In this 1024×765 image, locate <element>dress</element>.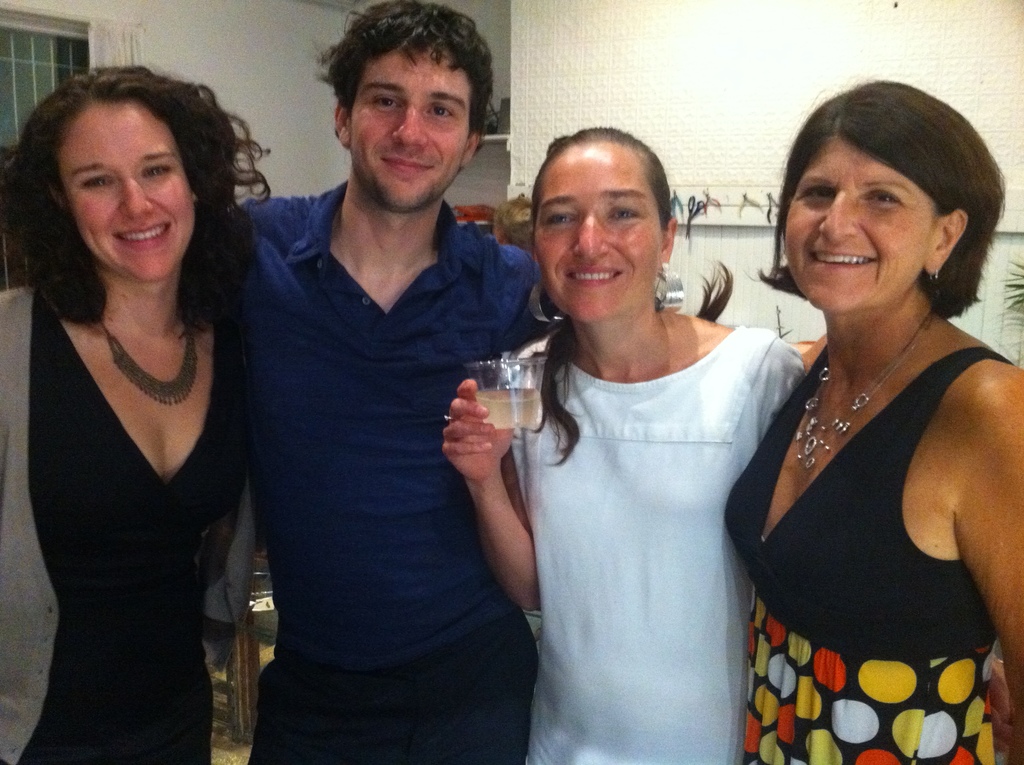
Bounding box: [722, 335, 1023, 764].
